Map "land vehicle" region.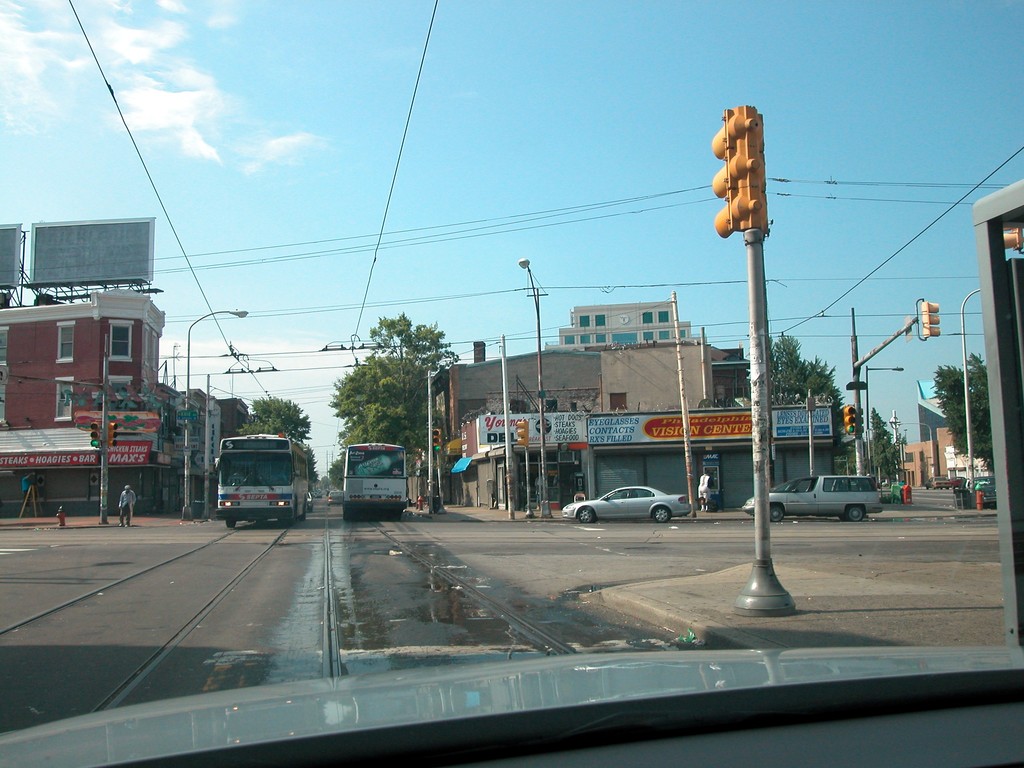
Mapped to 212/434/308/533.
